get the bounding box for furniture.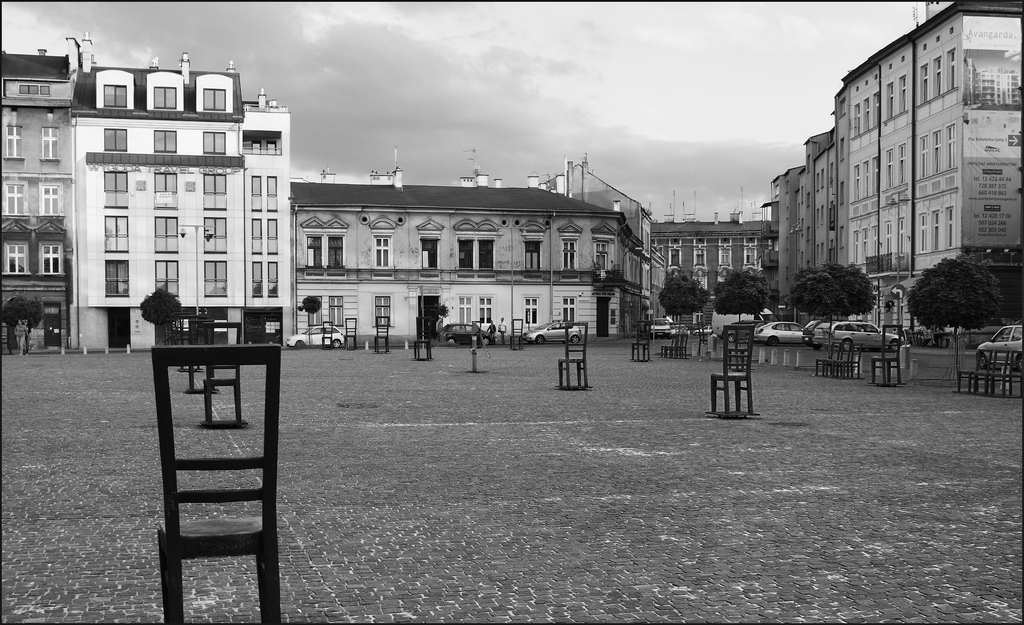
816/336/860/384.
